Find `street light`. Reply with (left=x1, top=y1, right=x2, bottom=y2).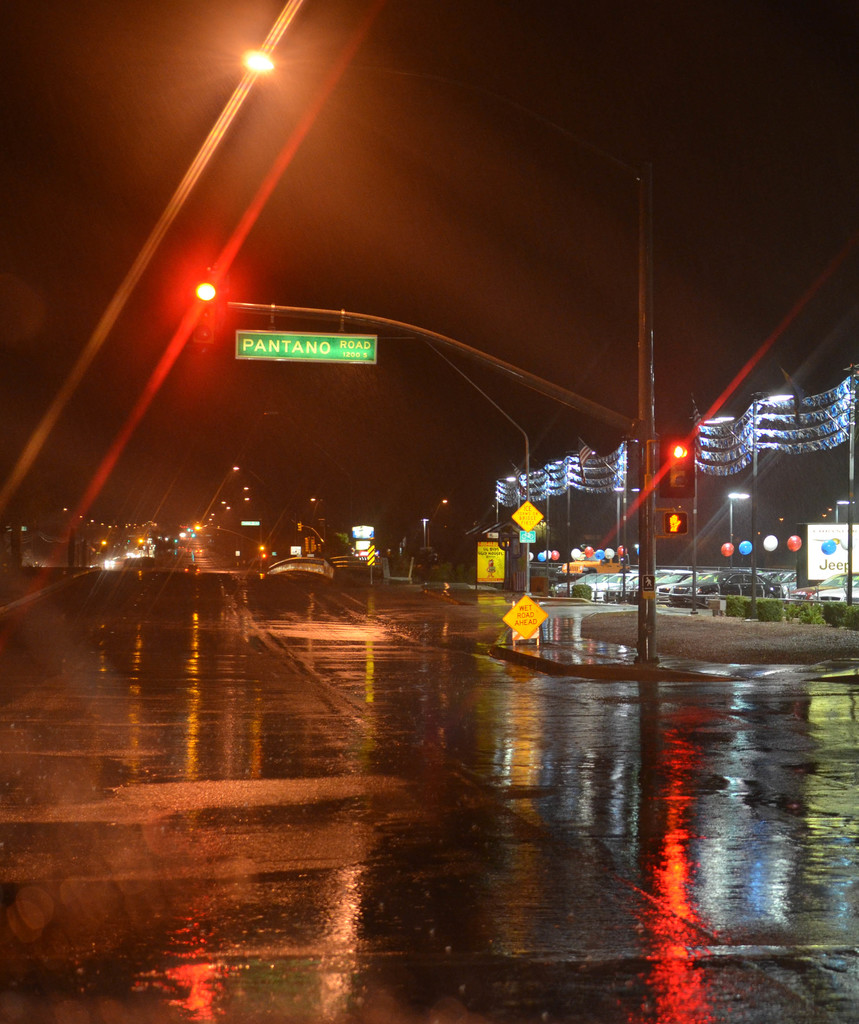
(left=724, top=494, right=753, bottom=572).
